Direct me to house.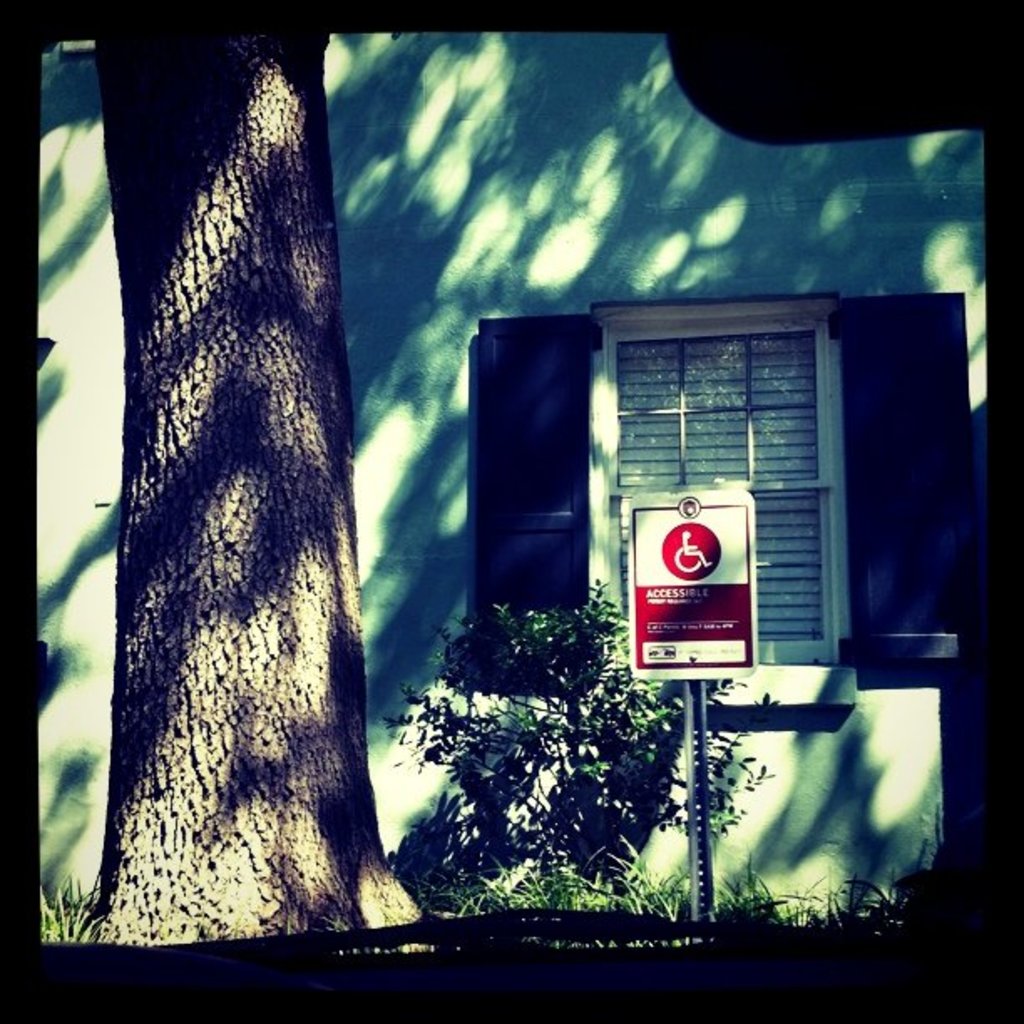
Direction: [28,32,986,952].
